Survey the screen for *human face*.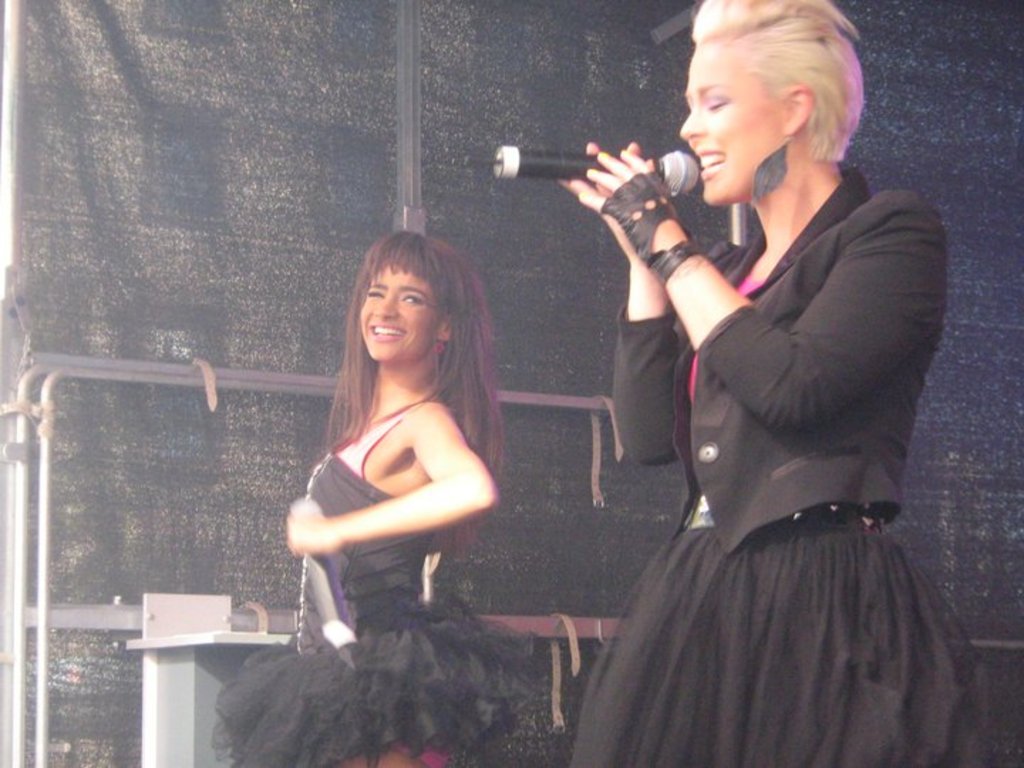
Survey found: left=360, top=262, right=434, bottom=361.
